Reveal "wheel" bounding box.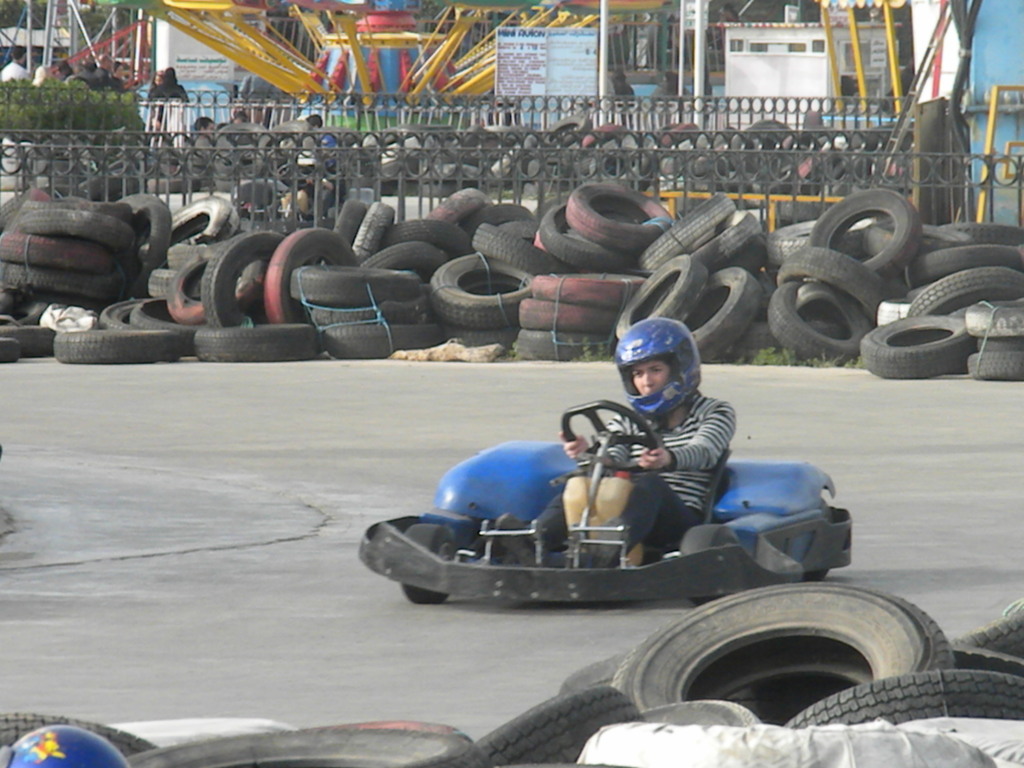
Revealed: (left=636, top=599, right=932, bottom=729).
